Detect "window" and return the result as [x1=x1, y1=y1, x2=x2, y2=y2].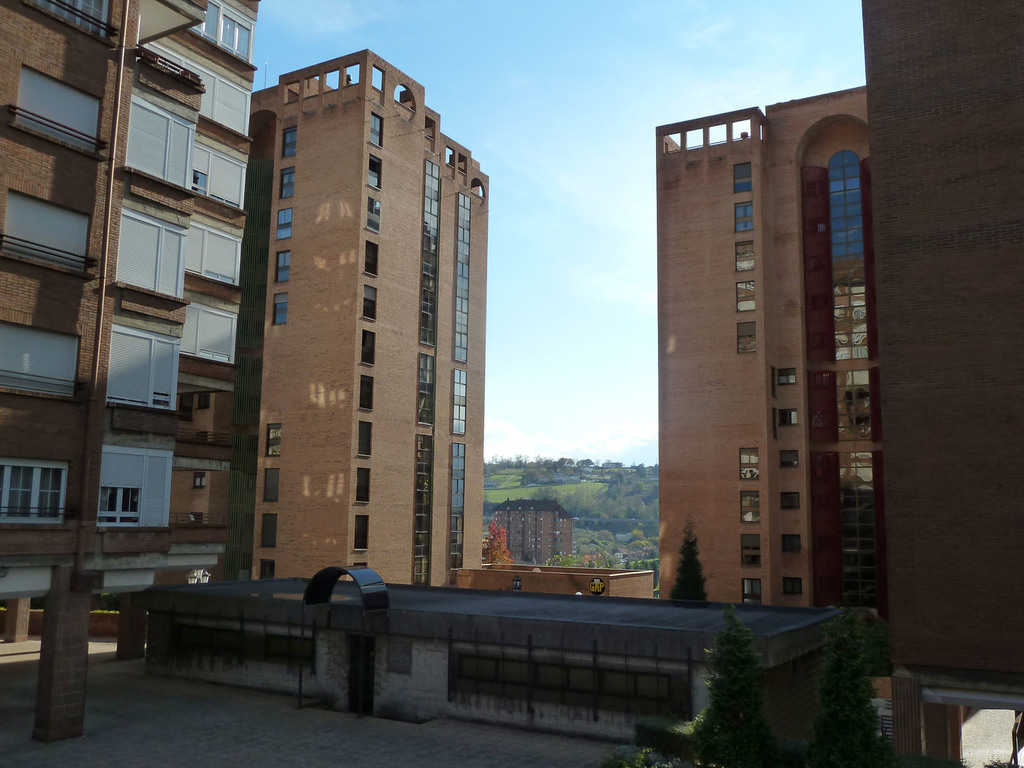
[x1=353, y1=463, x2=369, y2=506].
